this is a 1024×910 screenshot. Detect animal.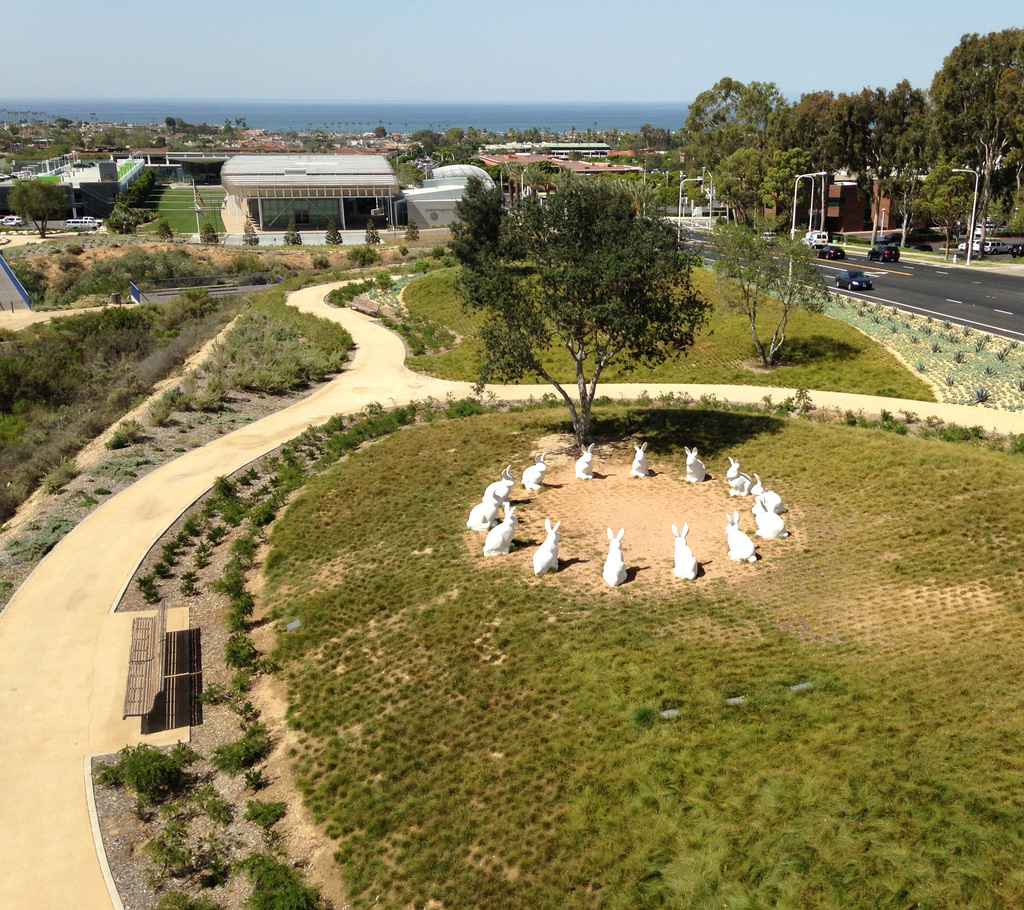
box=[481, 503, 519, 555].
